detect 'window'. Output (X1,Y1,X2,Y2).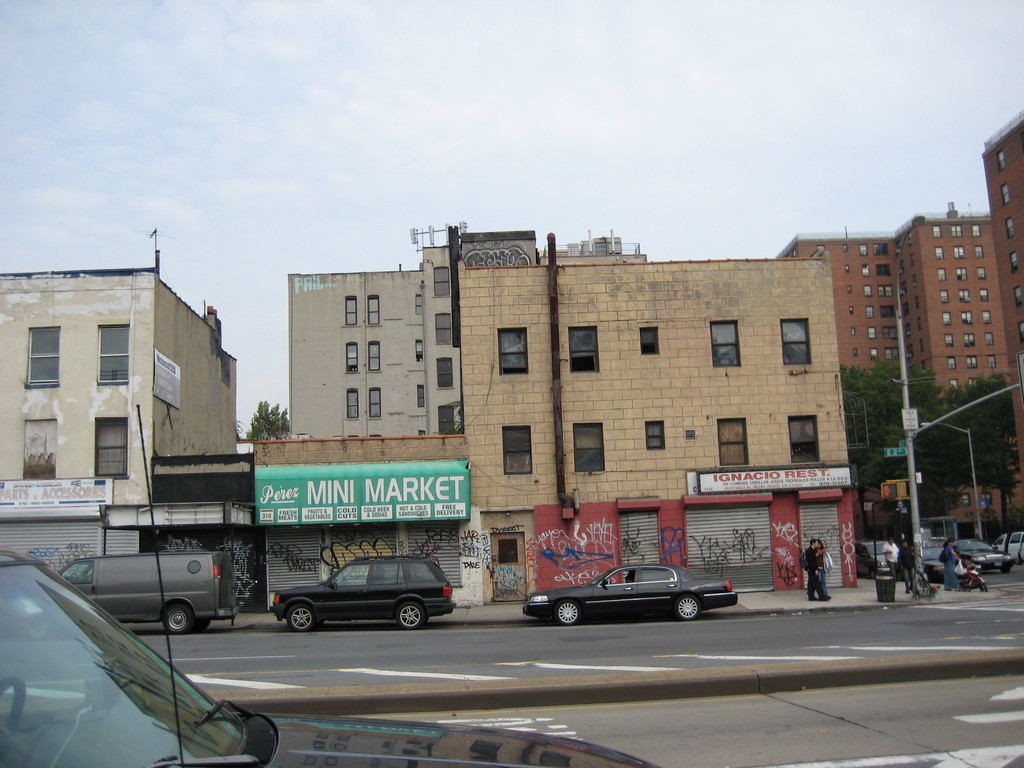
(874,262,891,278).
